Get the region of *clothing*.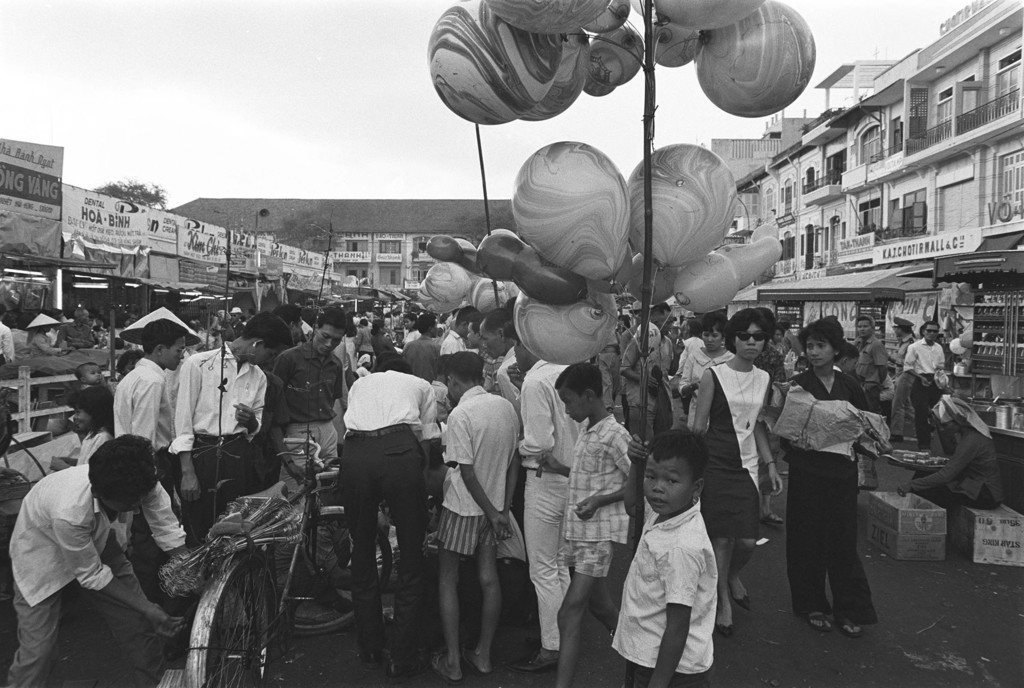
[274, 341, 350, 573].
